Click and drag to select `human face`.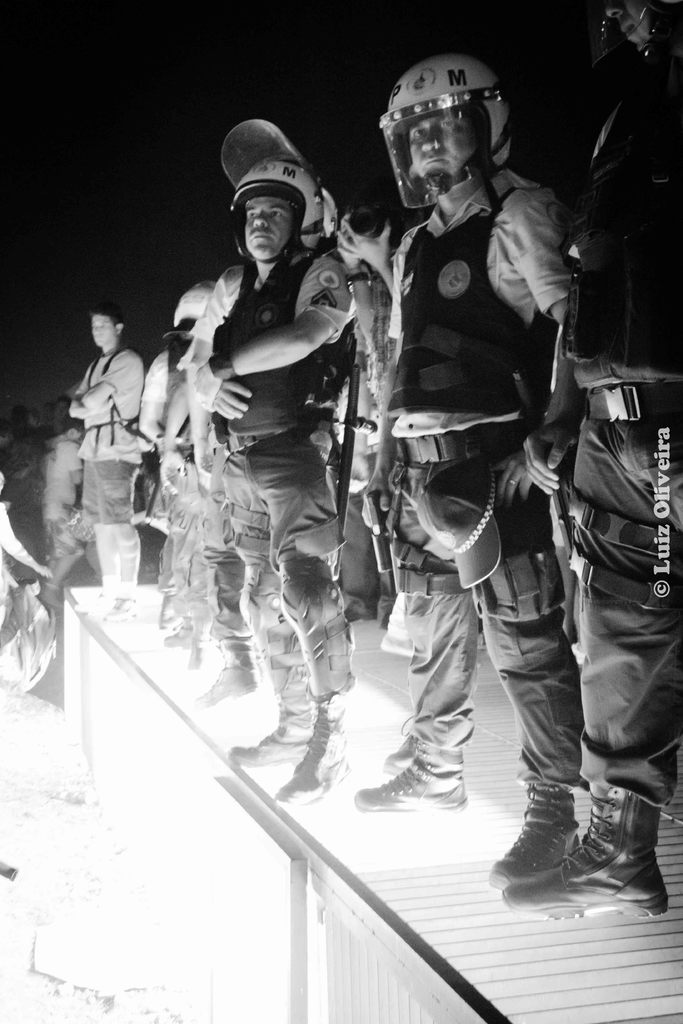
Selection: detection(238, 190, 293, 255).
